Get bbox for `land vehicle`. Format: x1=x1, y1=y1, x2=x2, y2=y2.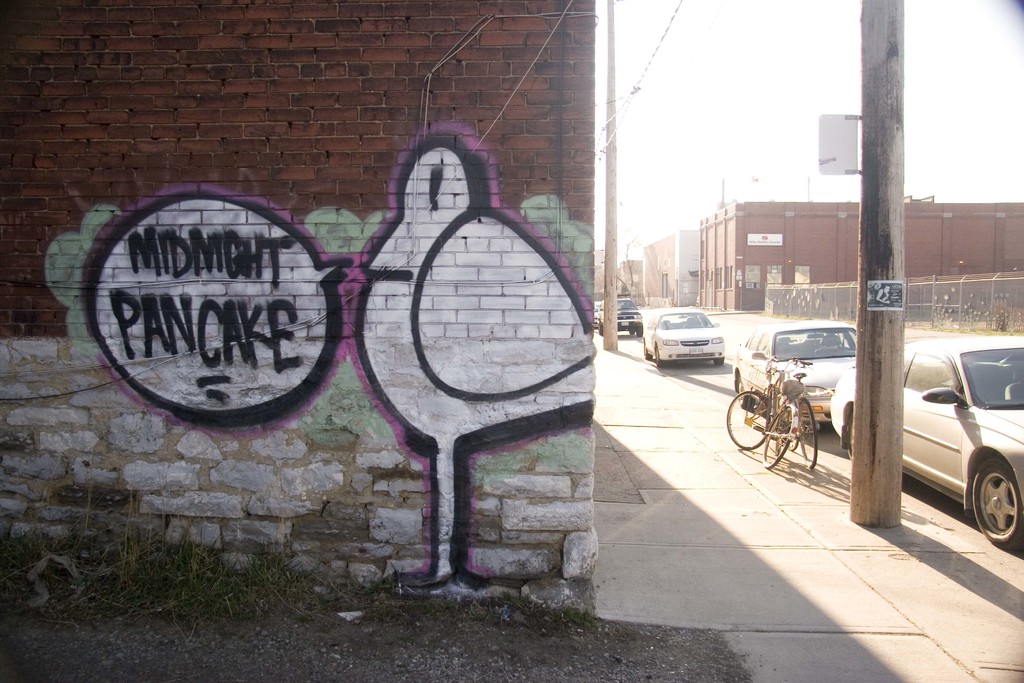
x1=728, y1=325, x2=858, y2=436.
